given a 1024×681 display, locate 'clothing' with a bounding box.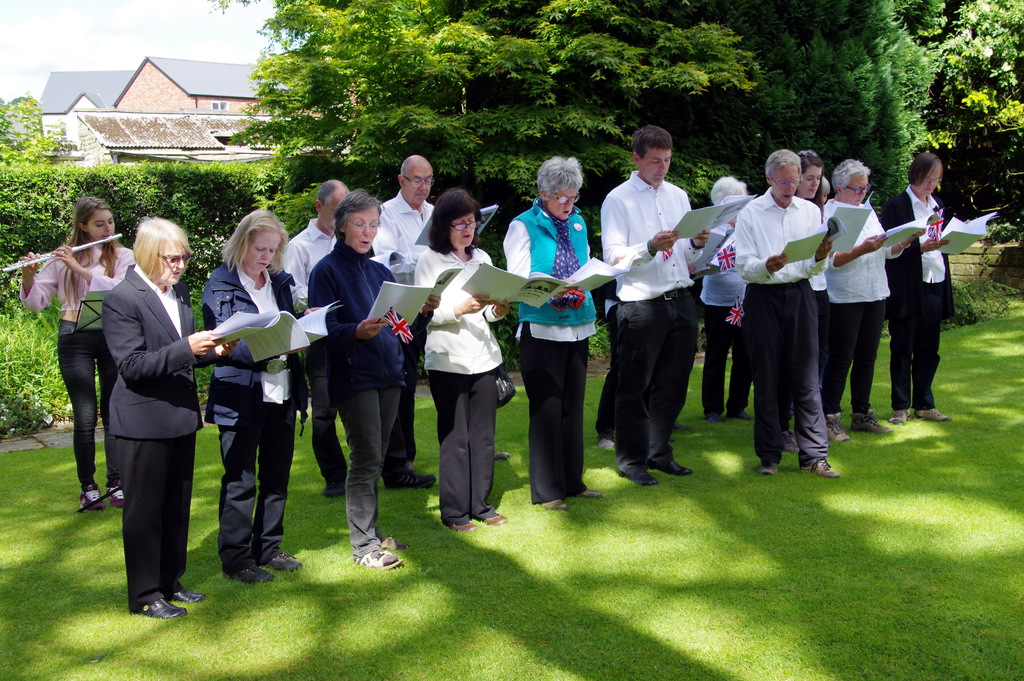
Located: left=694, top=215, right=760, bottom=416.
